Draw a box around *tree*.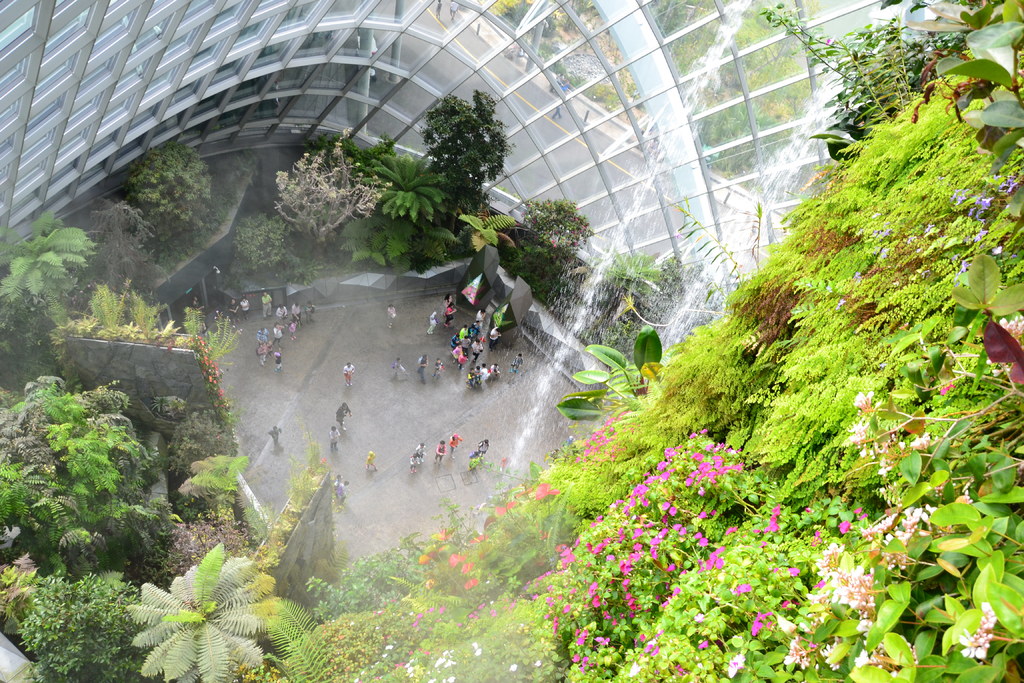
{"x1": 192, "y1": 445, "x2": 232, "y2": 507}.
